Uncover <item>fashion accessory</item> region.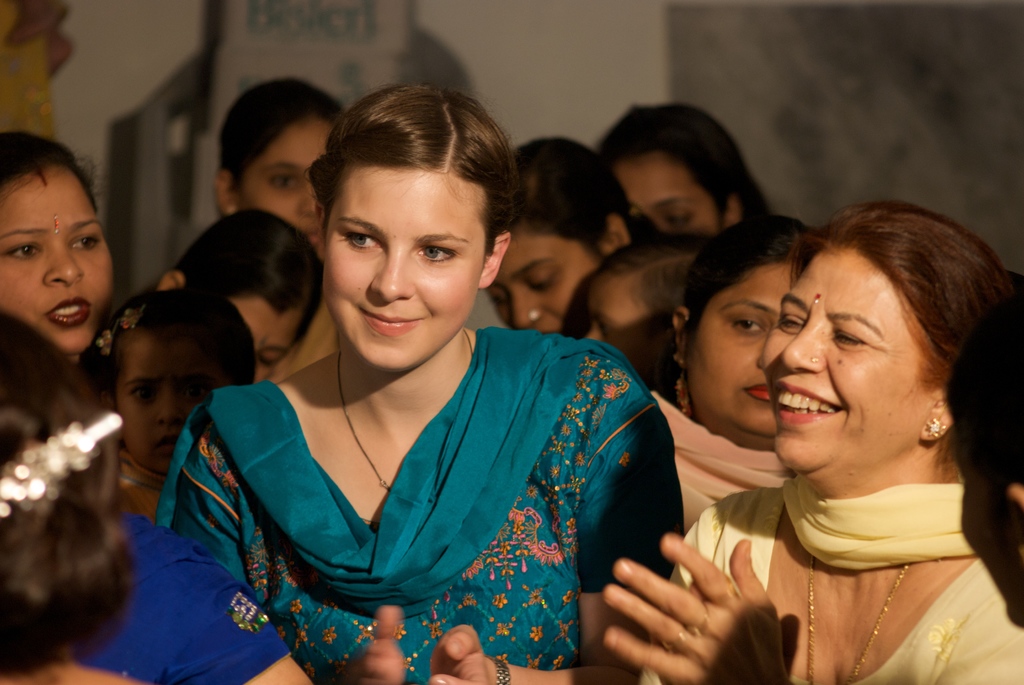
Uncovered: region(805, 563, 909, 684).
